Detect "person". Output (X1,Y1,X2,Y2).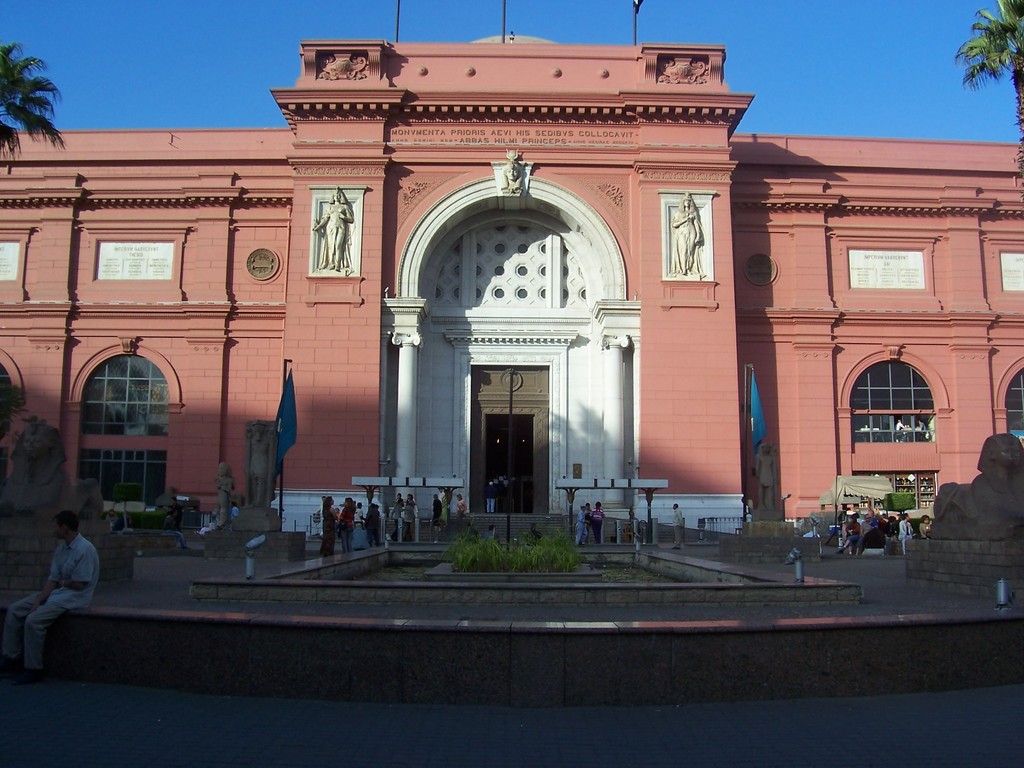
(390,493,402,521).
